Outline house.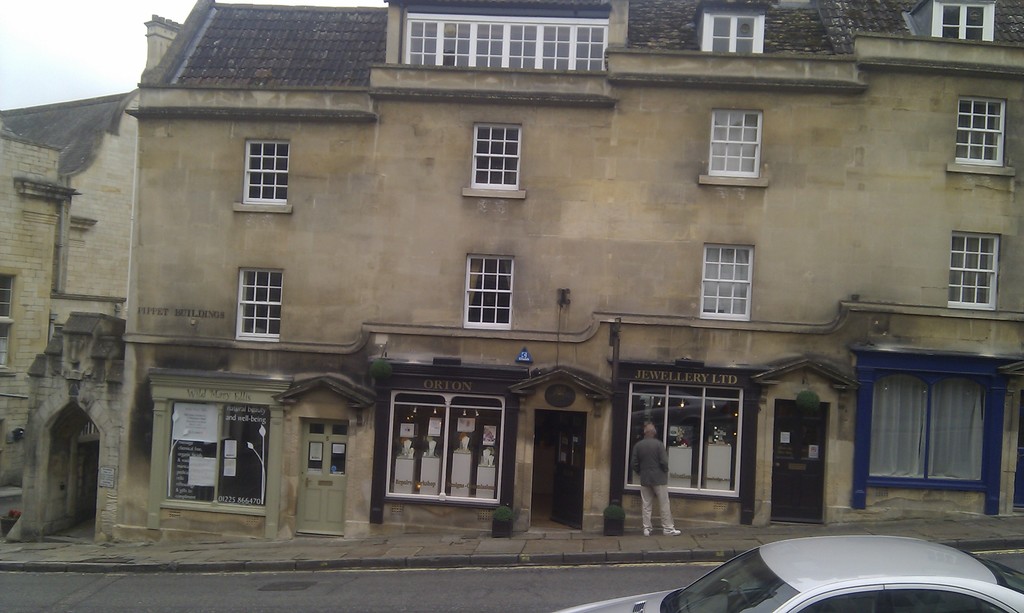
Outline: x1=51 y1=0 x2=980 y2=548.
